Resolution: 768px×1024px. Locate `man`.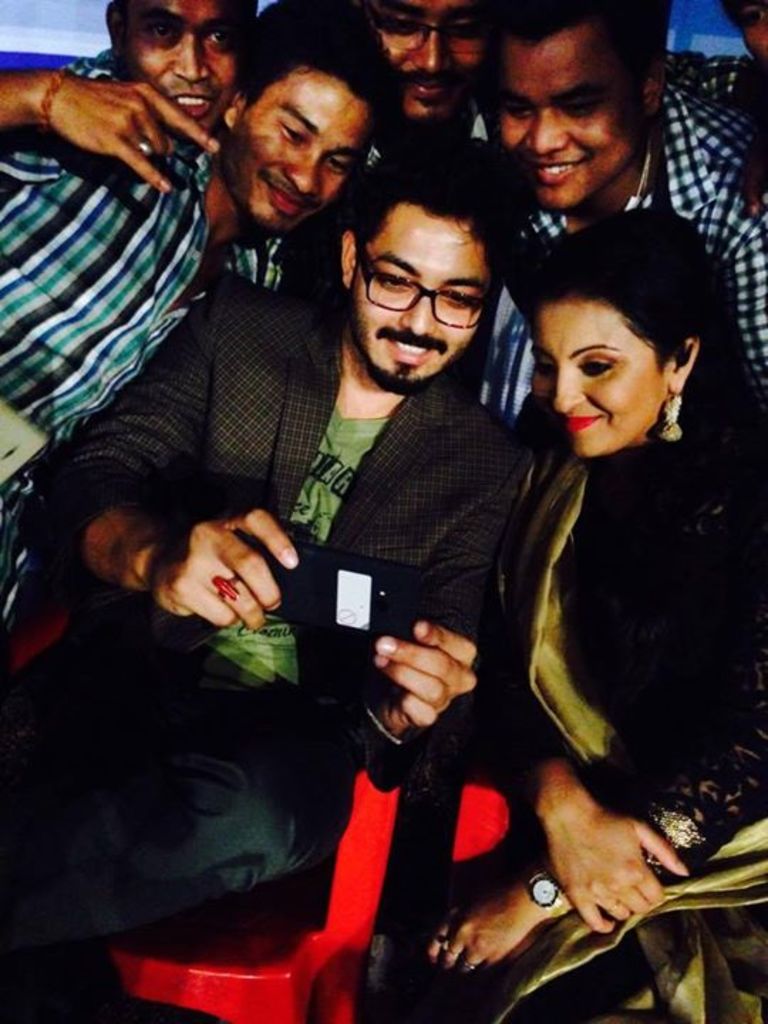
Rect(0, 0, 293, 209).
